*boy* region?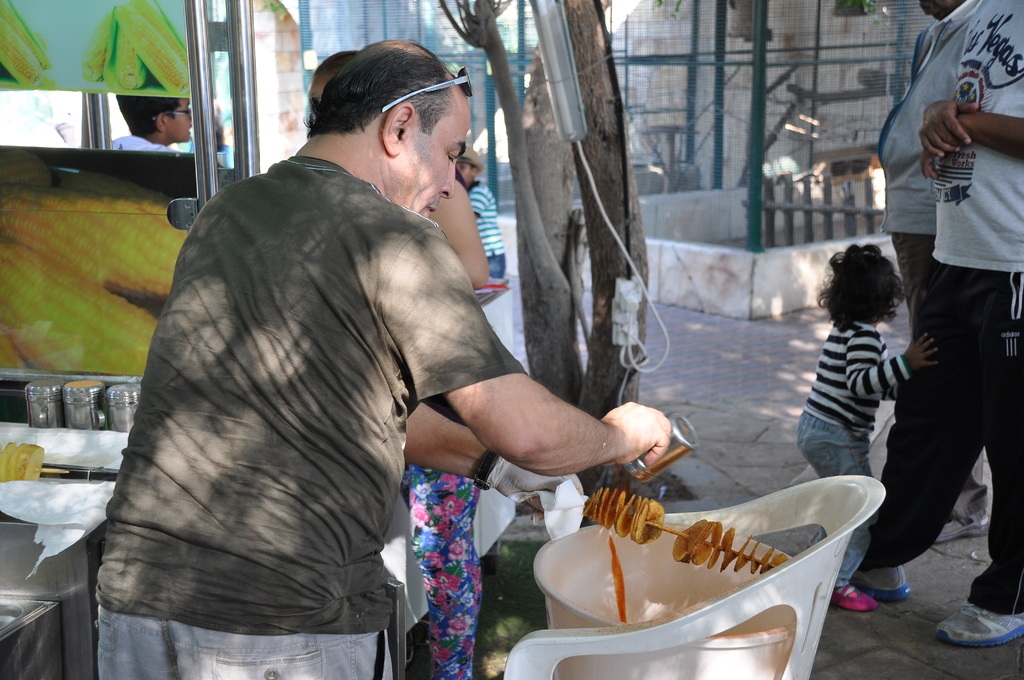
l=454, t=142, r=511, b=279
